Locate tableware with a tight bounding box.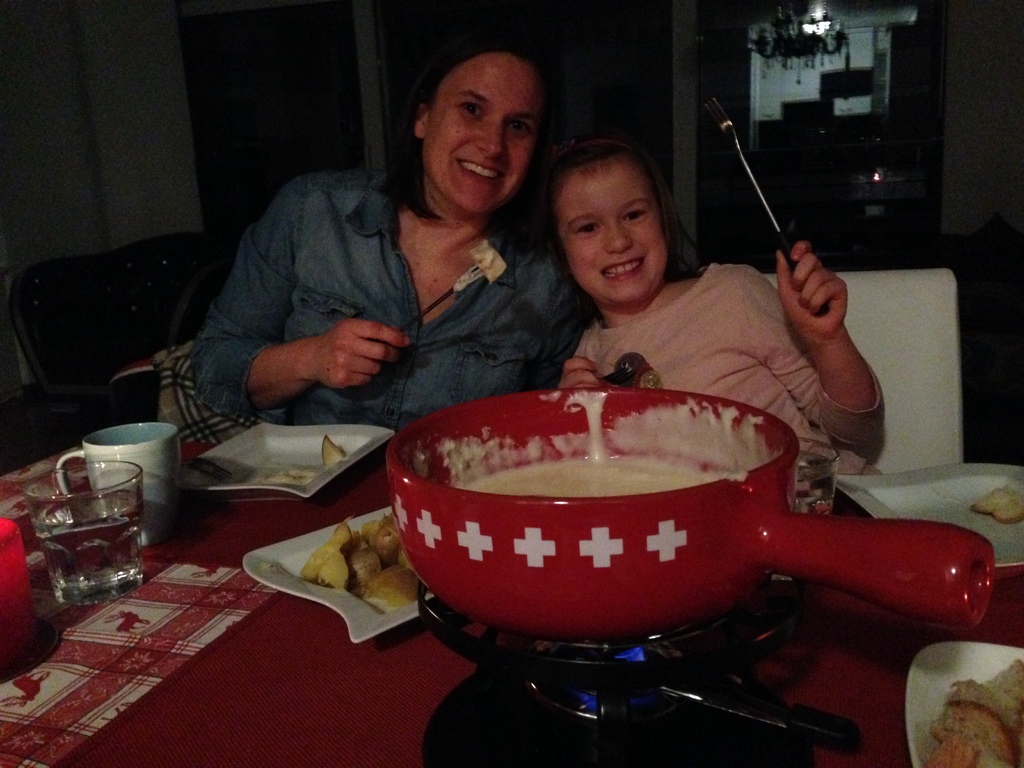
box=[179, 421, 397, 500].
